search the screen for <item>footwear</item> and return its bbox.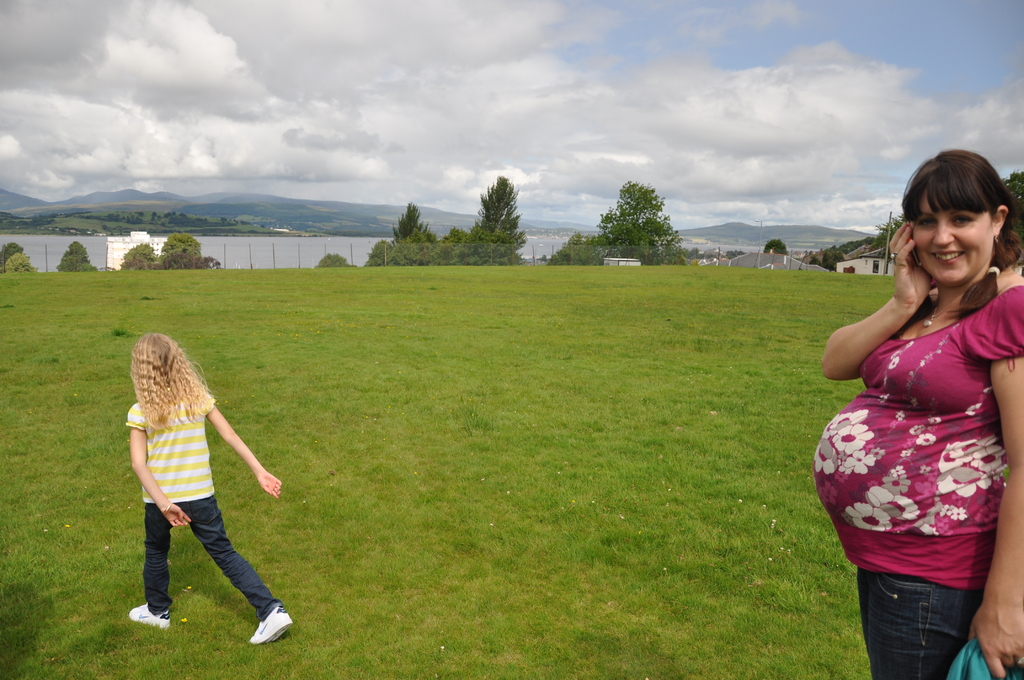
Found: bbox=(248, 604, 301, 641).
